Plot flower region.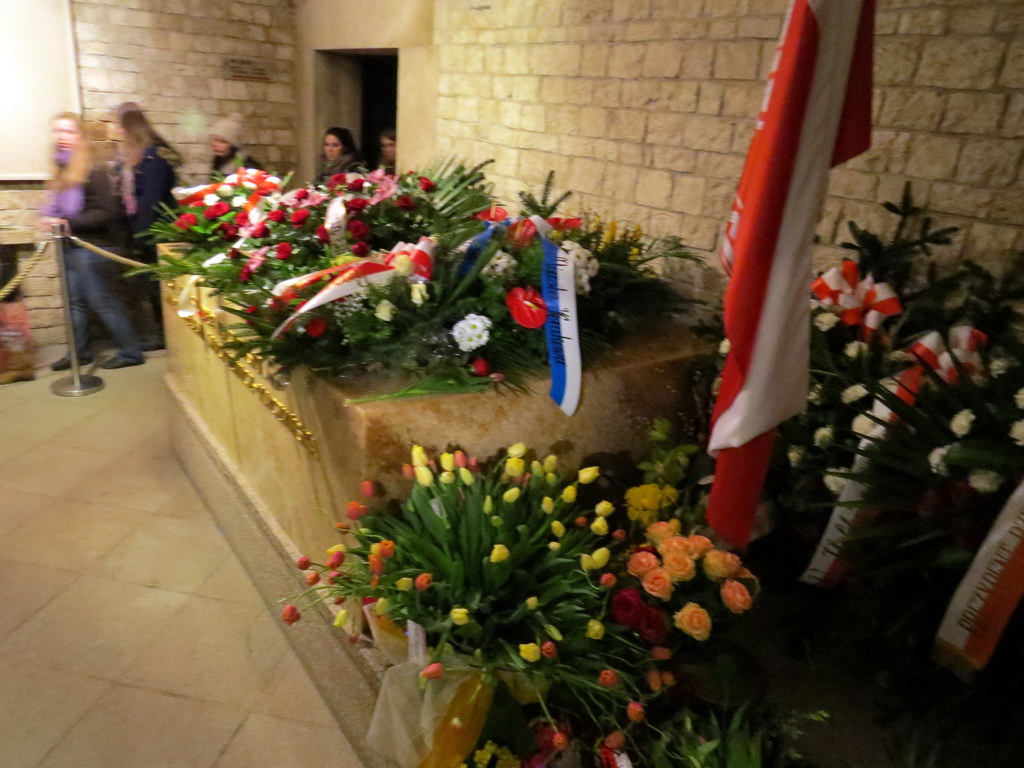
Plotted at l=375, t=302, r=392, b=324.
